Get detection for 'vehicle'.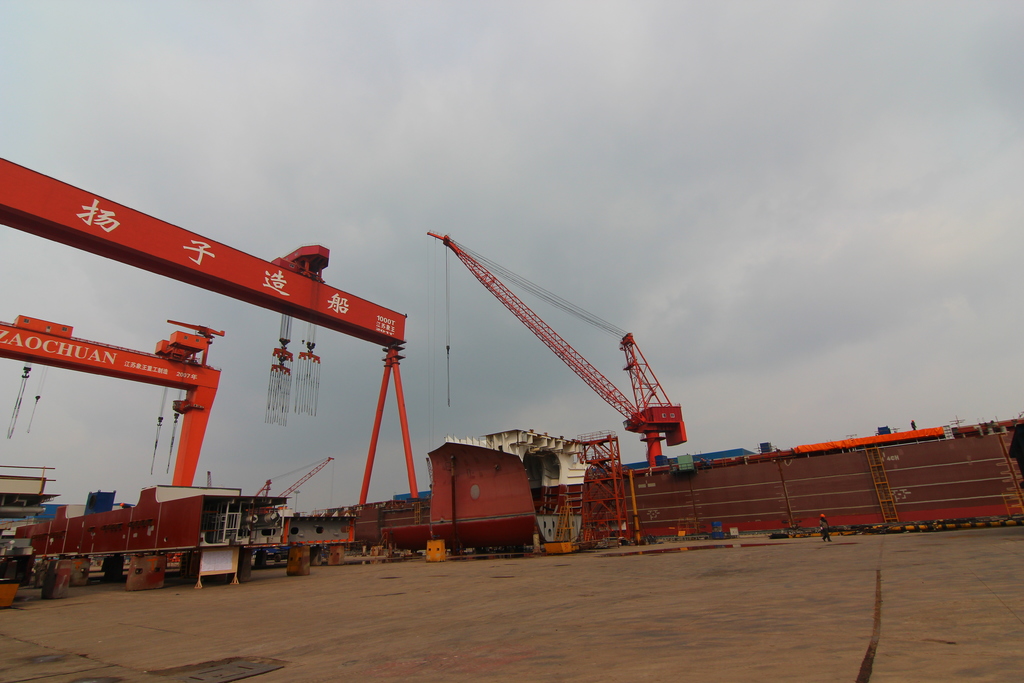
Detection: [255, 454, 342, 527].
